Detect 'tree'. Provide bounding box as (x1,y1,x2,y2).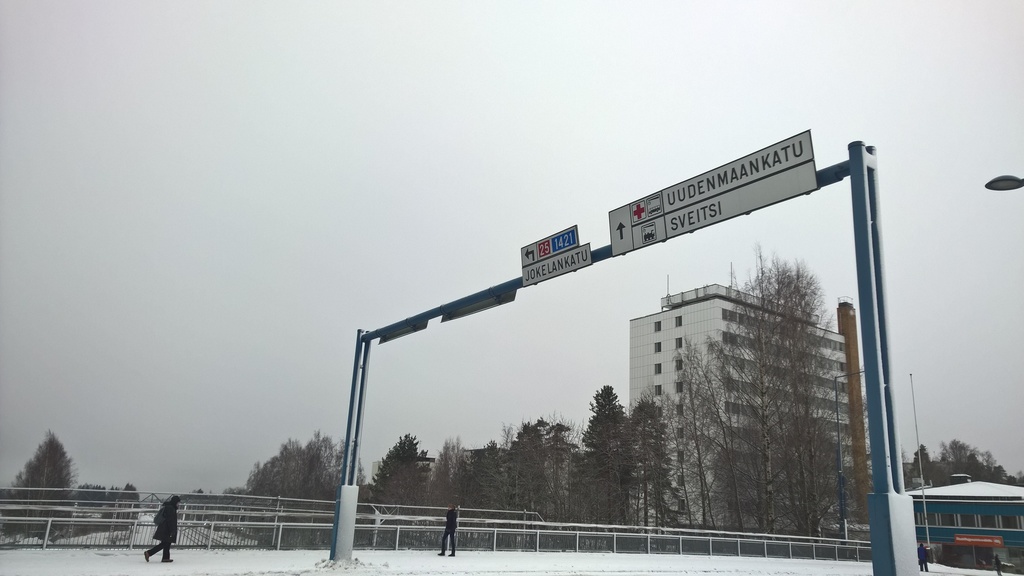
(283,439,321,528).
